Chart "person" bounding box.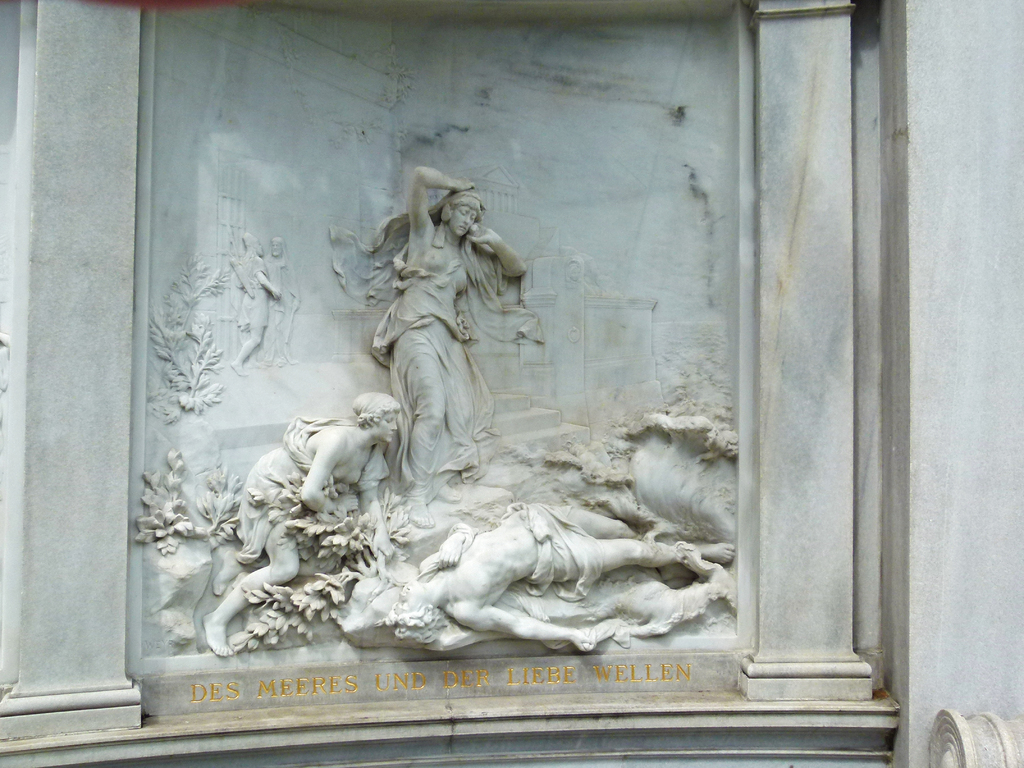
Charted: [left=198, top=390, right=399, bottom=653].
